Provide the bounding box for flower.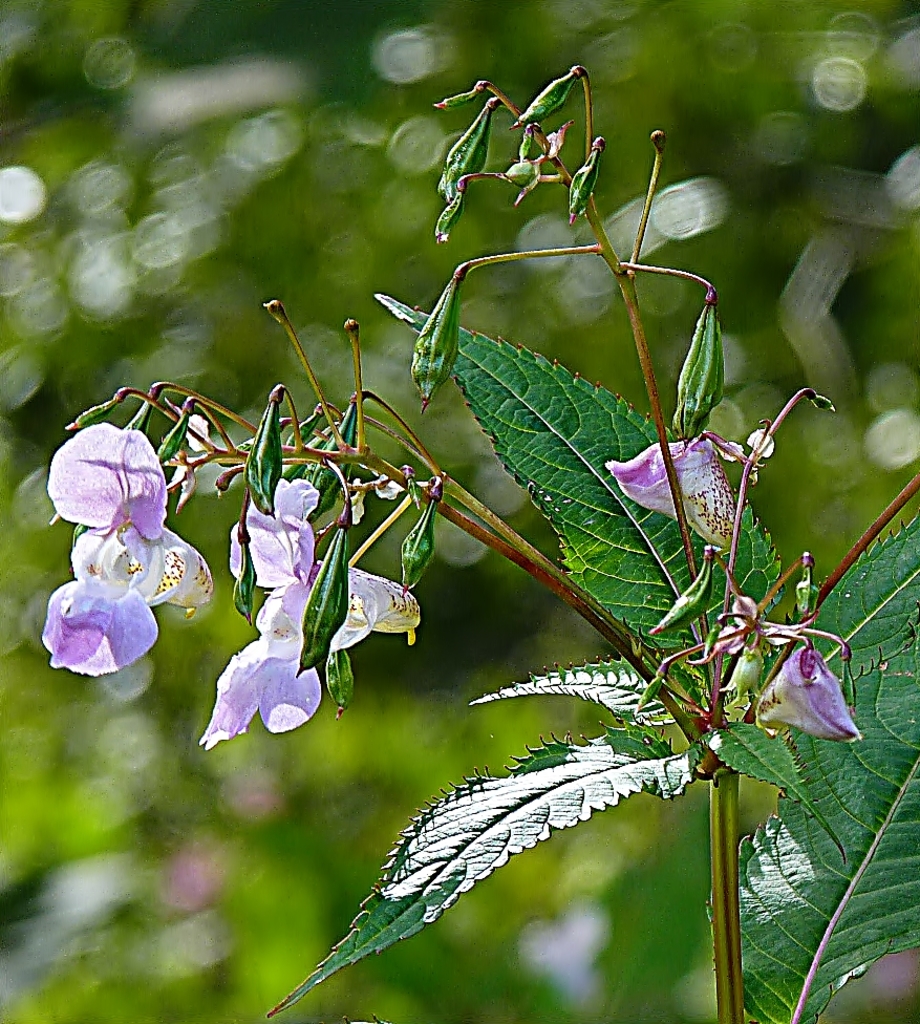
(x1=599, y1=438, x2=734, y2=548).
